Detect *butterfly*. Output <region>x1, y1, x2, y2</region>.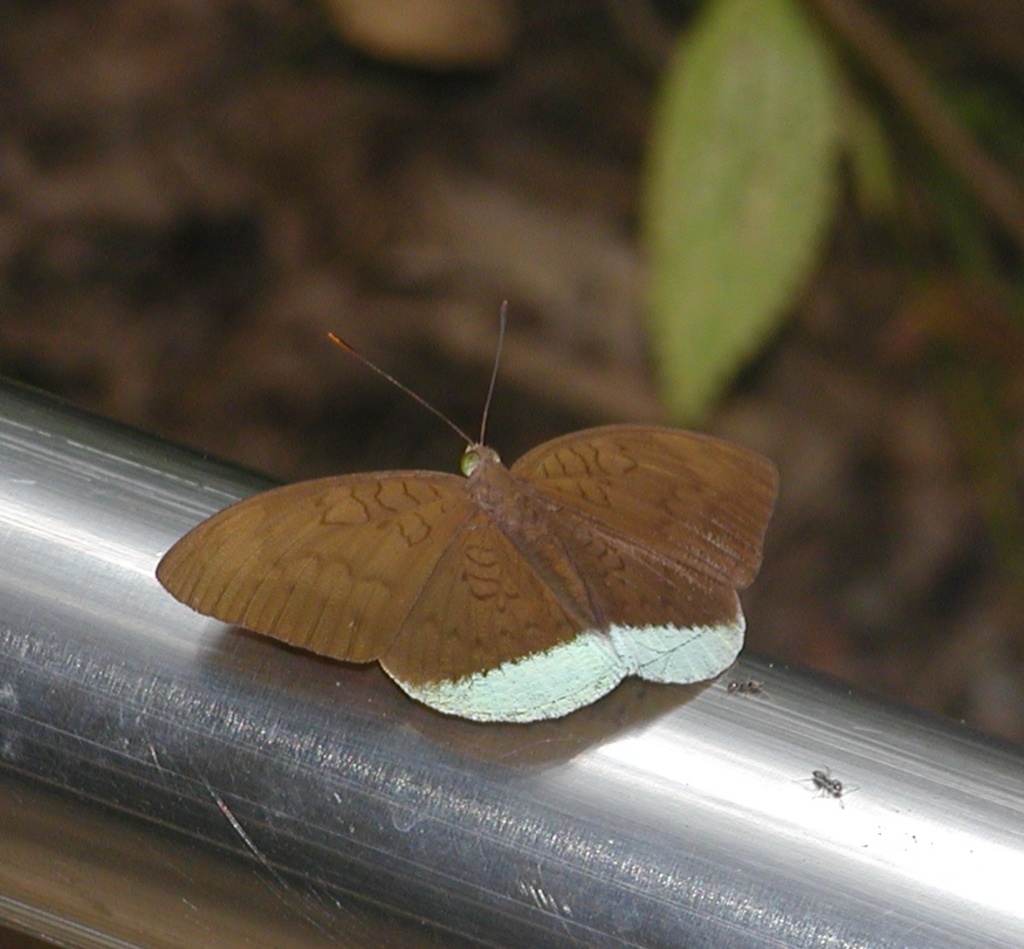
<region>149, 291, 776, 729</region>.
